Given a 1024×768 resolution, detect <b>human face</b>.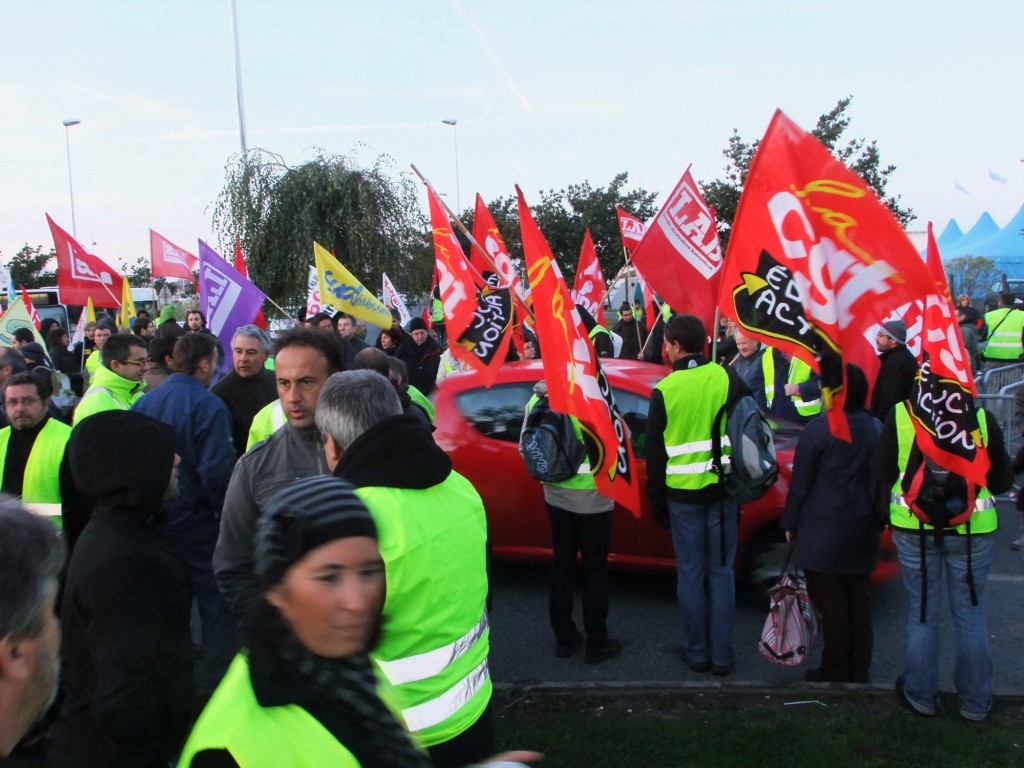
{"left": 276, "top": 344, "right": 328, "bottom": 428}.
